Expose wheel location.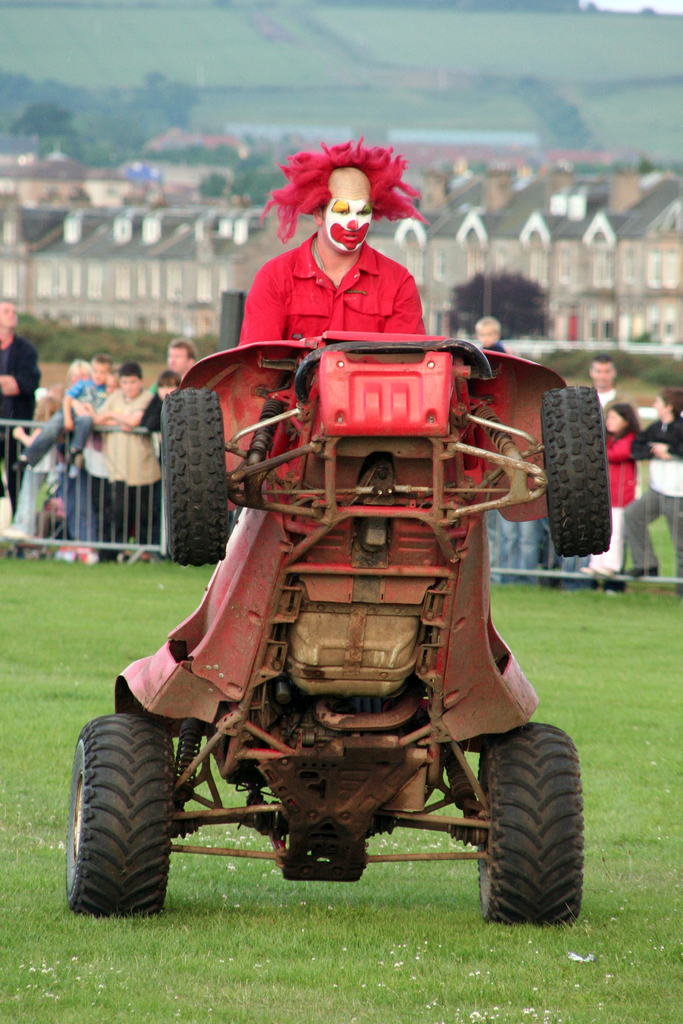
Exposed at [x1=160, y1=394, x2=227, y2=573].
